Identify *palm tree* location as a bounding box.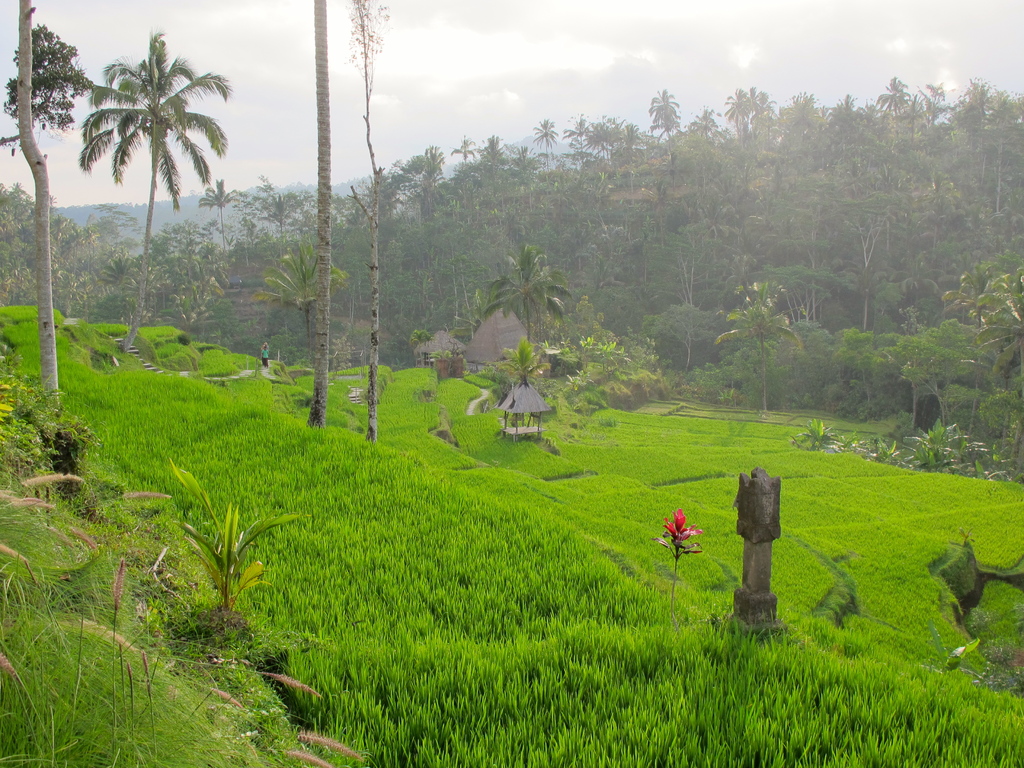
(8,17,80,137).
